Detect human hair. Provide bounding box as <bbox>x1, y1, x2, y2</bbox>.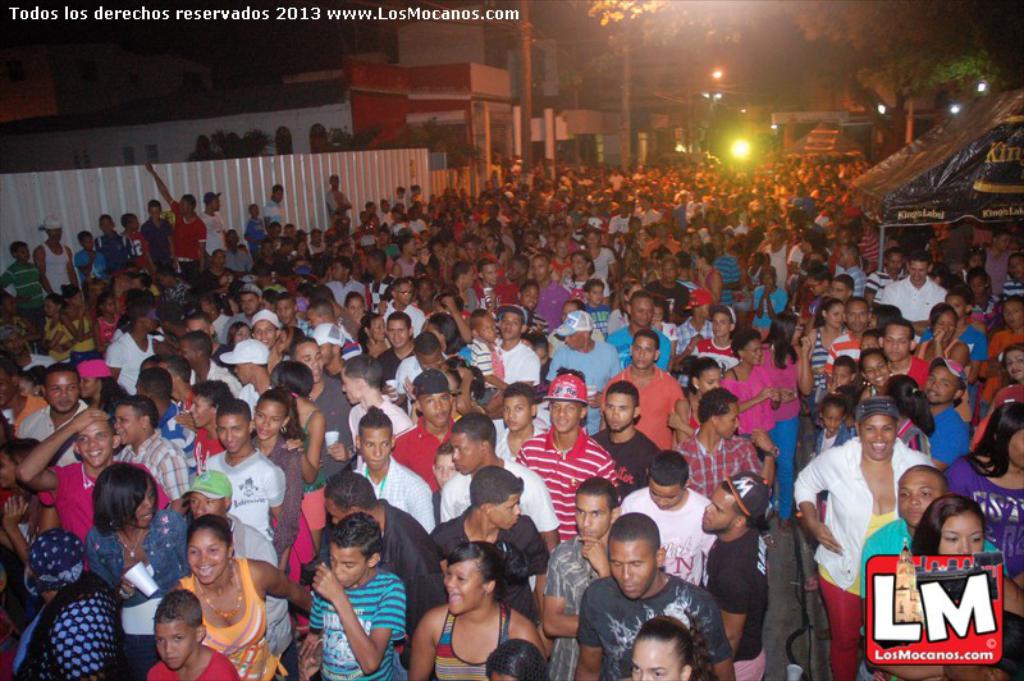
<bbox>686, 355, 722, 401</bbox>.
